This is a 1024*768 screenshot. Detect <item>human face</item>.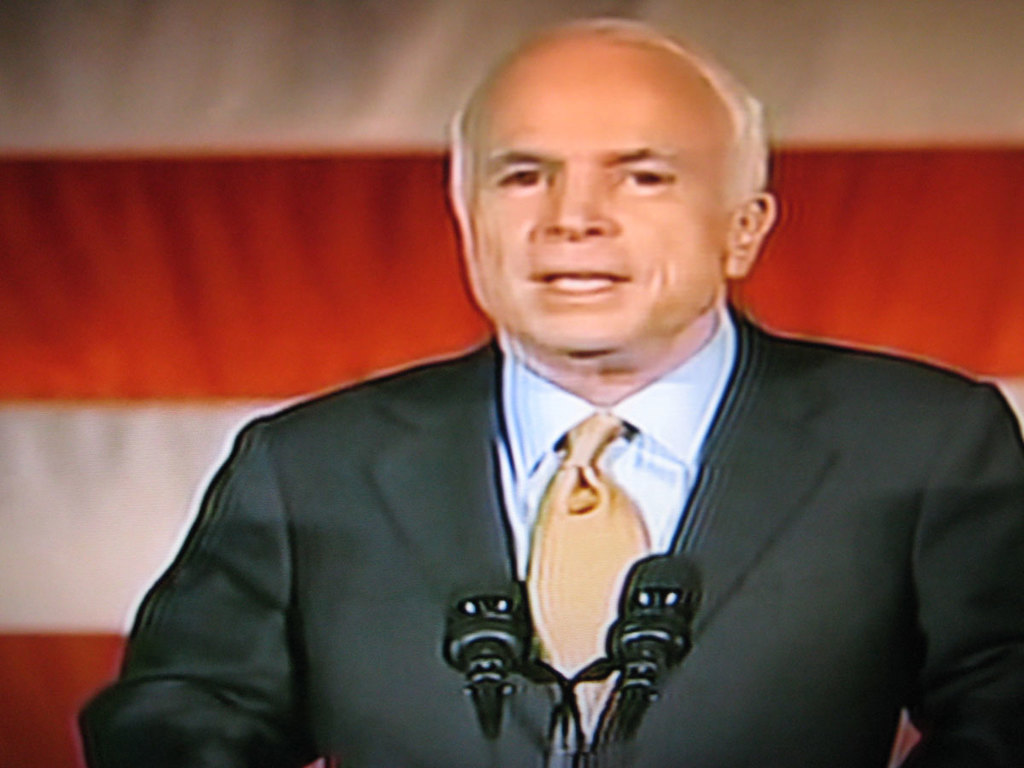
(left=477, top=41, right=730, bottom=345).
